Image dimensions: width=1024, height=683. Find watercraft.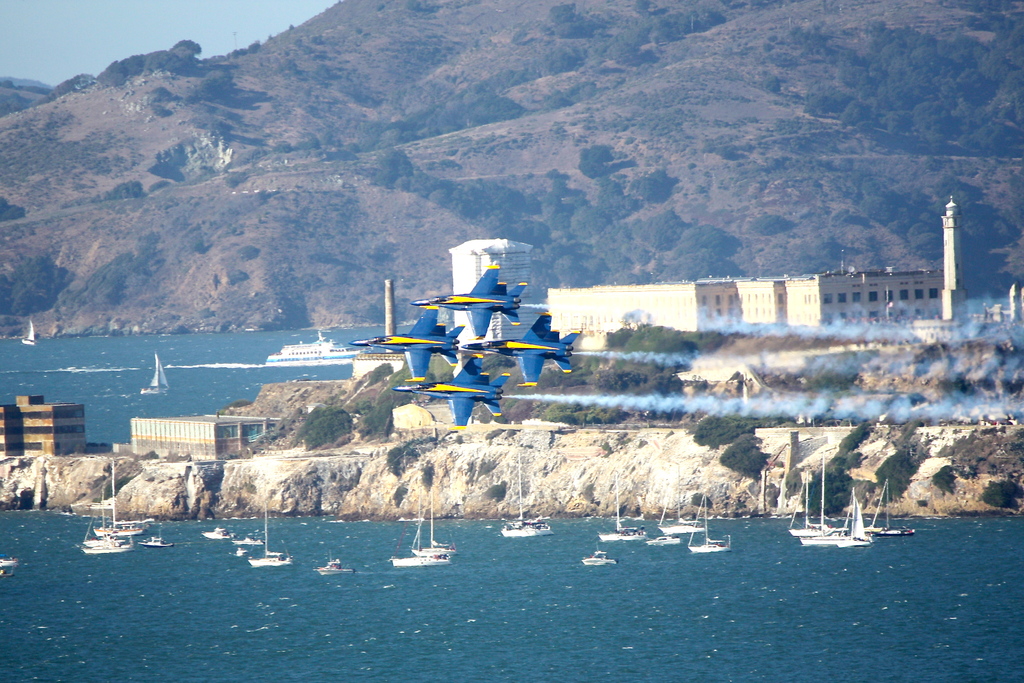
select_region(147, 520, 172, 548).
